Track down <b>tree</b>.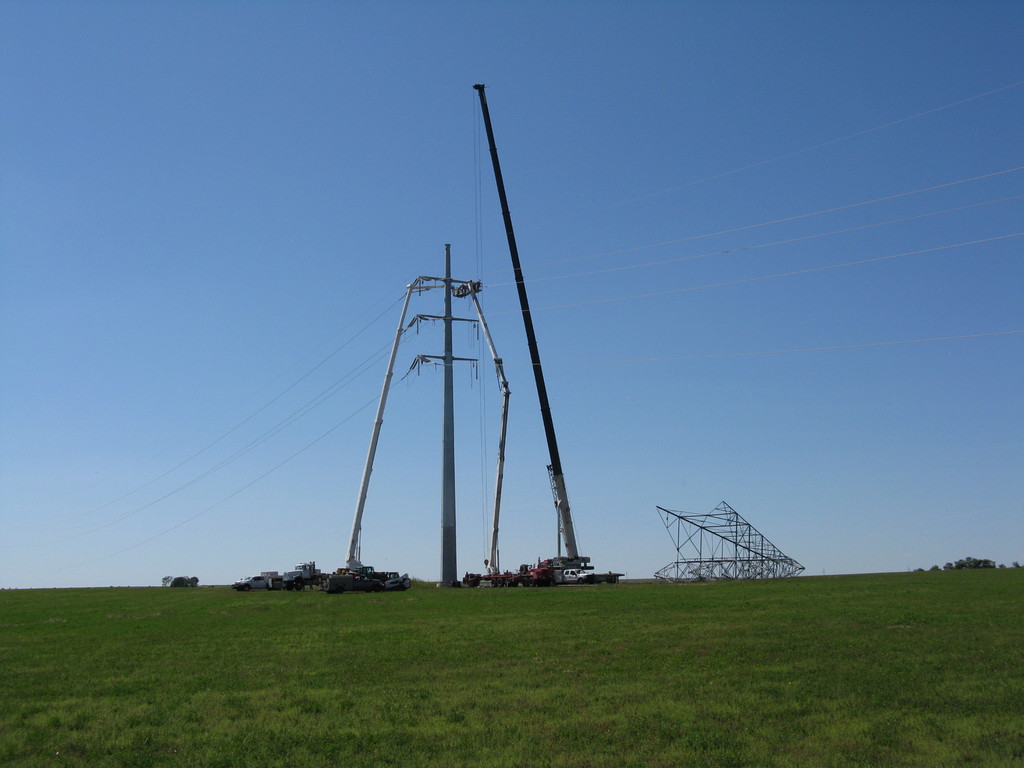
Tracked to bbox=(1014, 561, 1022, 566).
